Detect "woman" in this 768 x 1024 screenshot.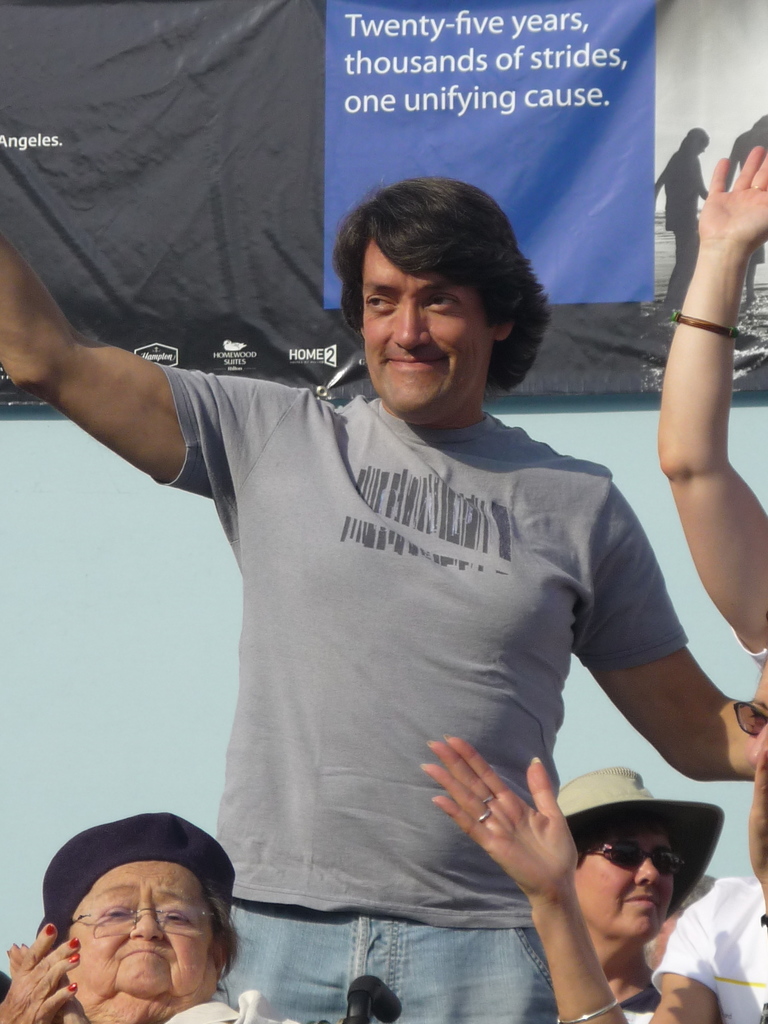
Detection: x1=0, y1=809, x2=282, y2=1023.
